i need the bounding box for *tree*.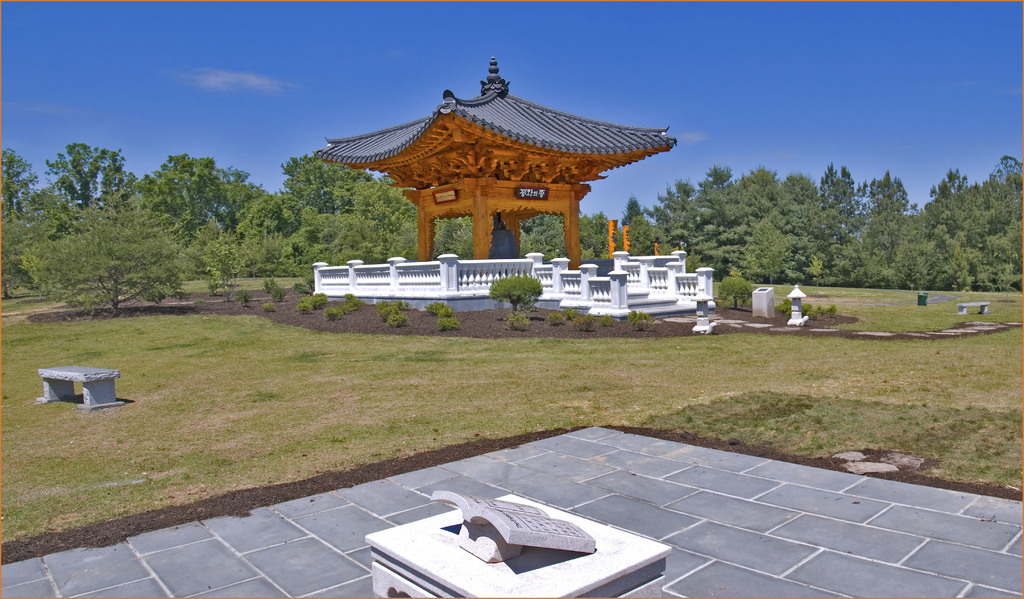
Here it is: locate(39, 169, 170, 320).
